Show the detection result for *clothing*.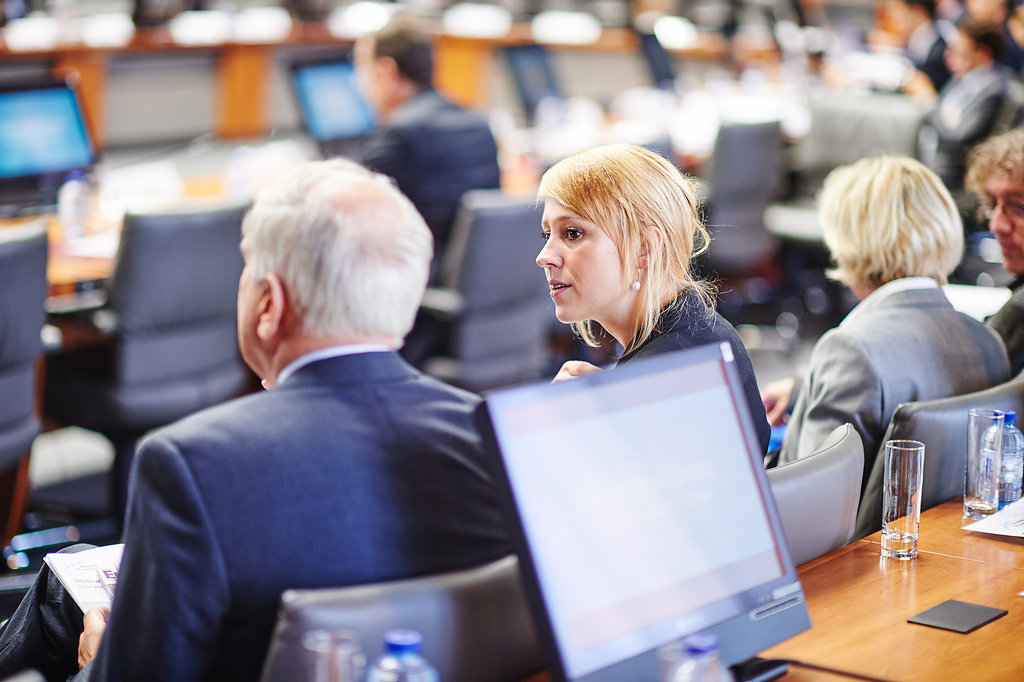
984:274:1023:378.
